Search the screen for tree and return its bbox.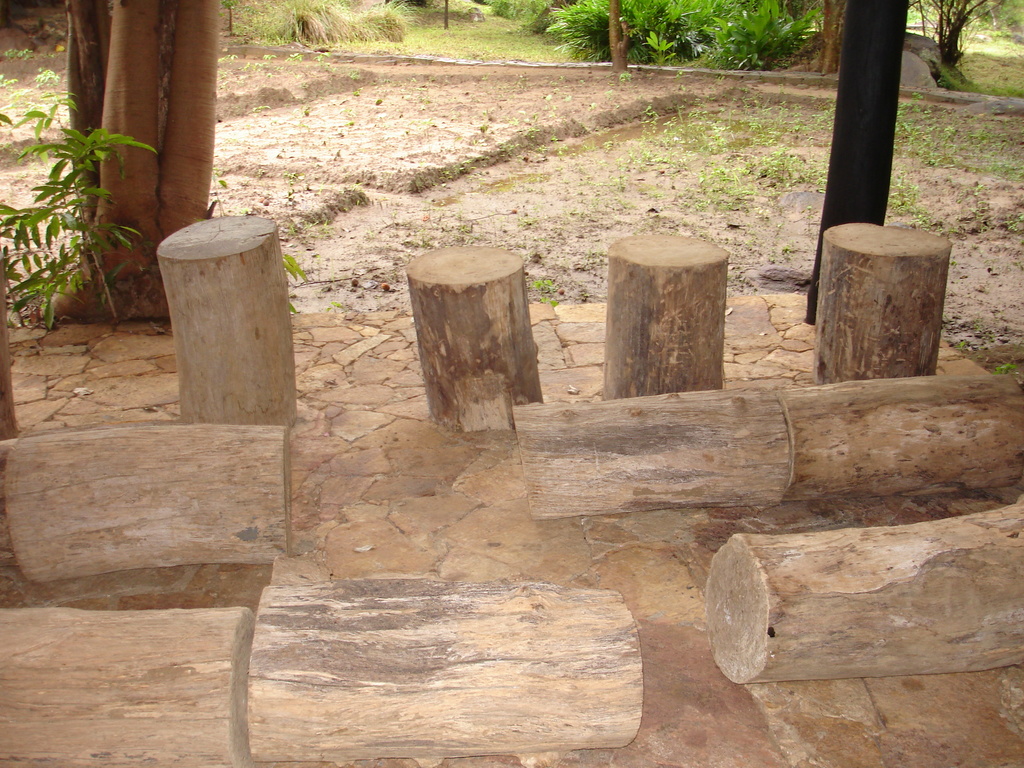
Found: [left=604, top=0, right=624, bottom=74].
